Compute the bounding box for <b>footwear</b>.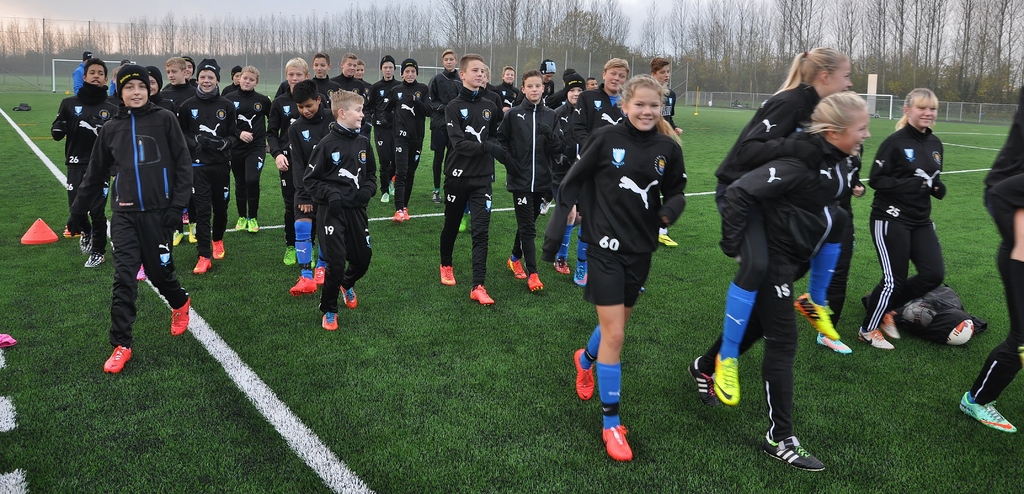
pyautogui.locateOnScreen(554, 260, 566, 276).
